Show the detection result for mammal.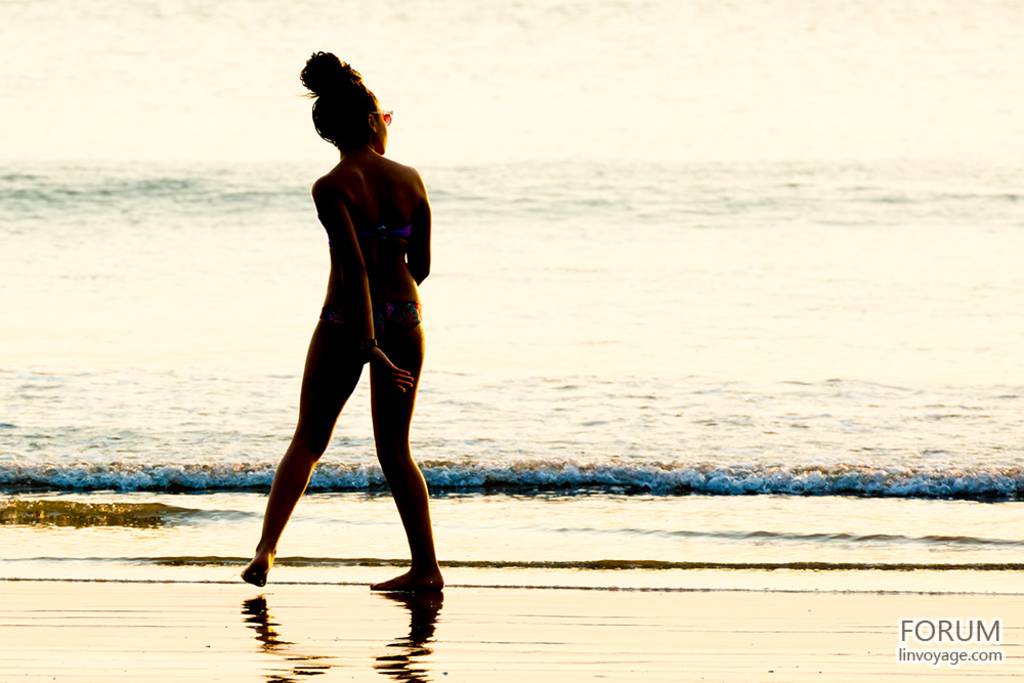
x1=238, y1=99, x2=440, y2=589.
